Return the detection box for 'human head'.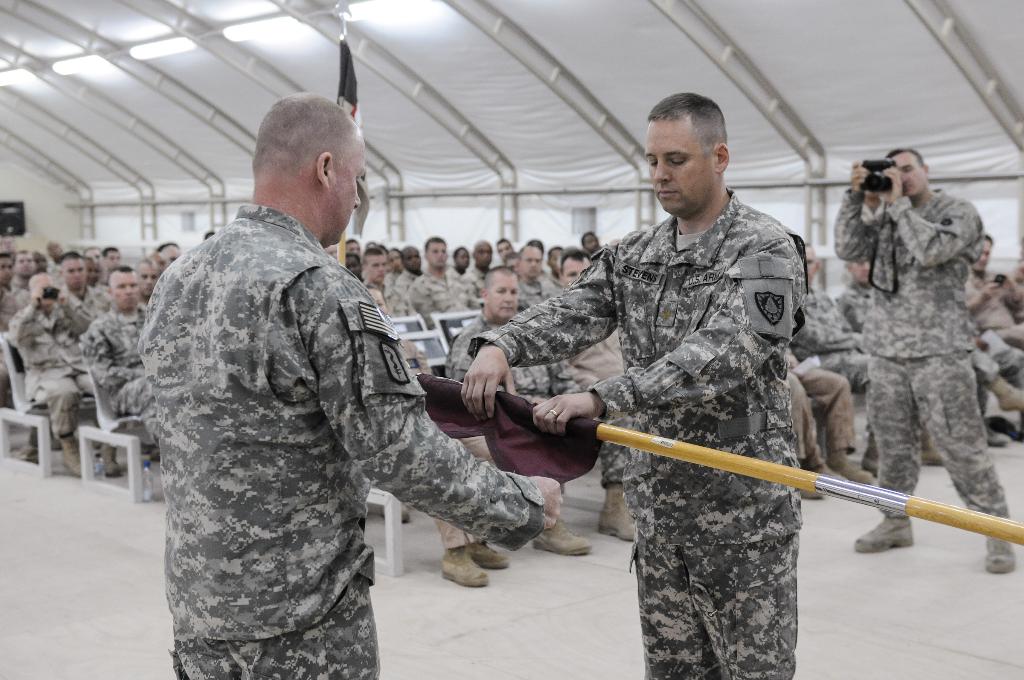
<bbox>544, 244, 566, 282</bbox>.
